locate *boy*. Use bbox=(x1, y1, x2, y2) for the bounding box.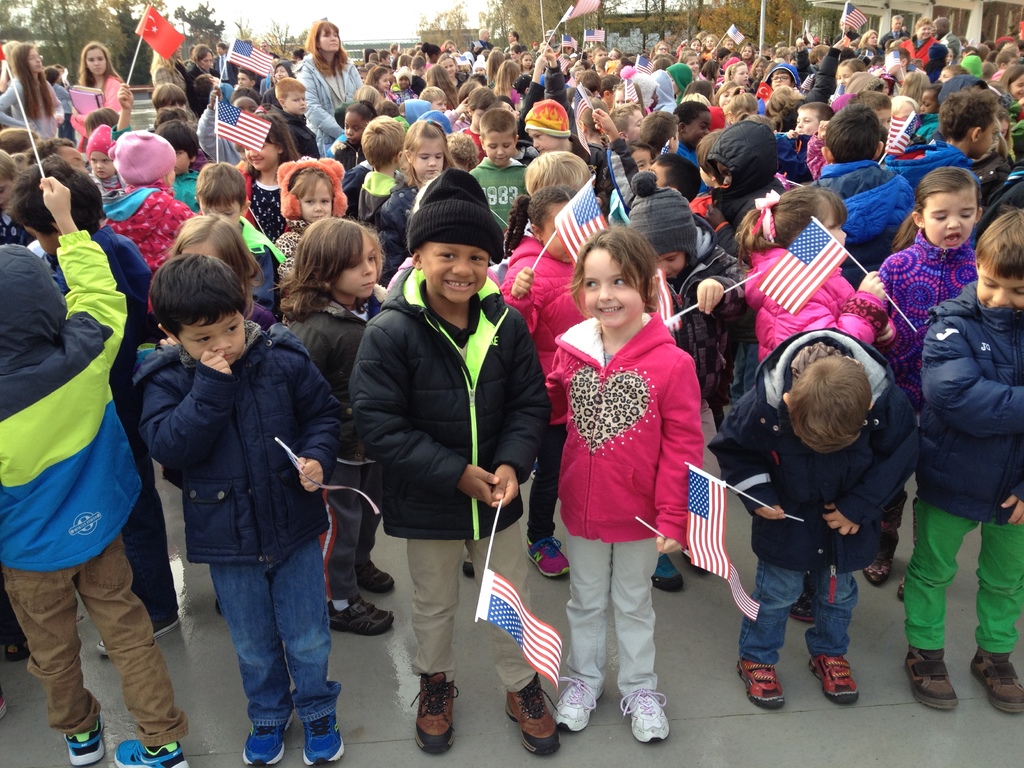
bbox=(597, 70, 624, 111).
